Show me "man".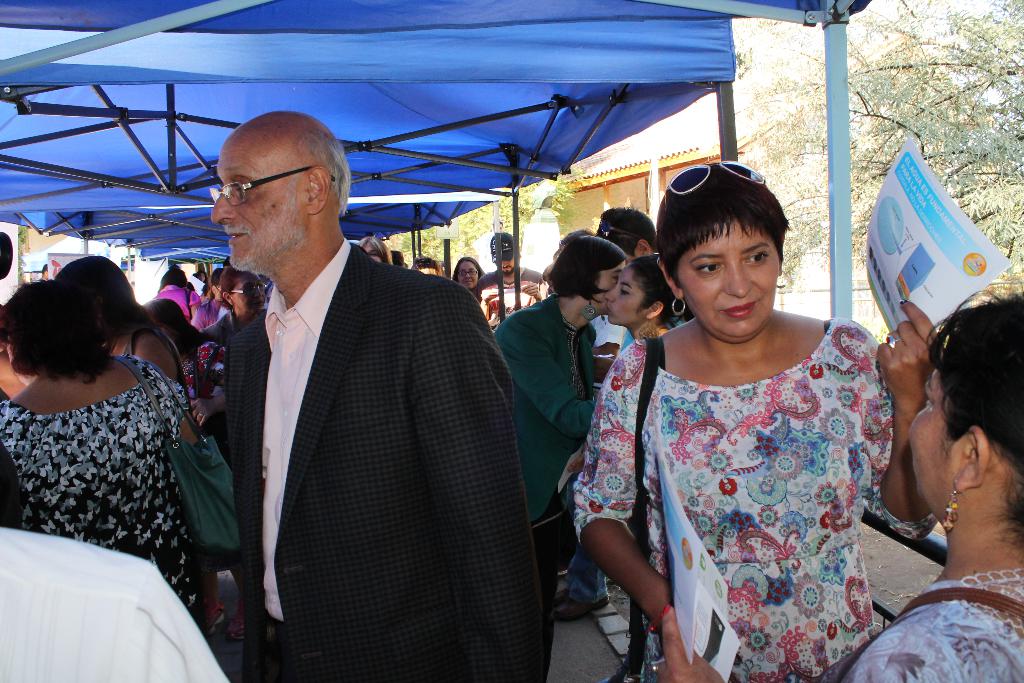
"man" is here: [191, 151, 540, 682].
